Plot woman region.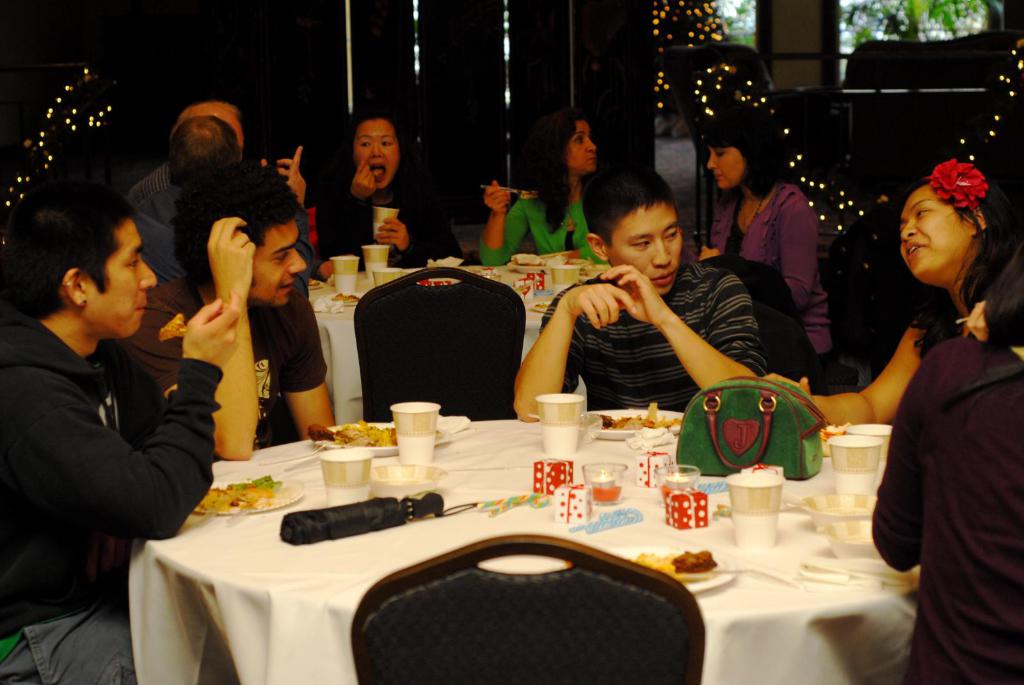
Plotted at <region>301, 113, 452, 271</region>.
